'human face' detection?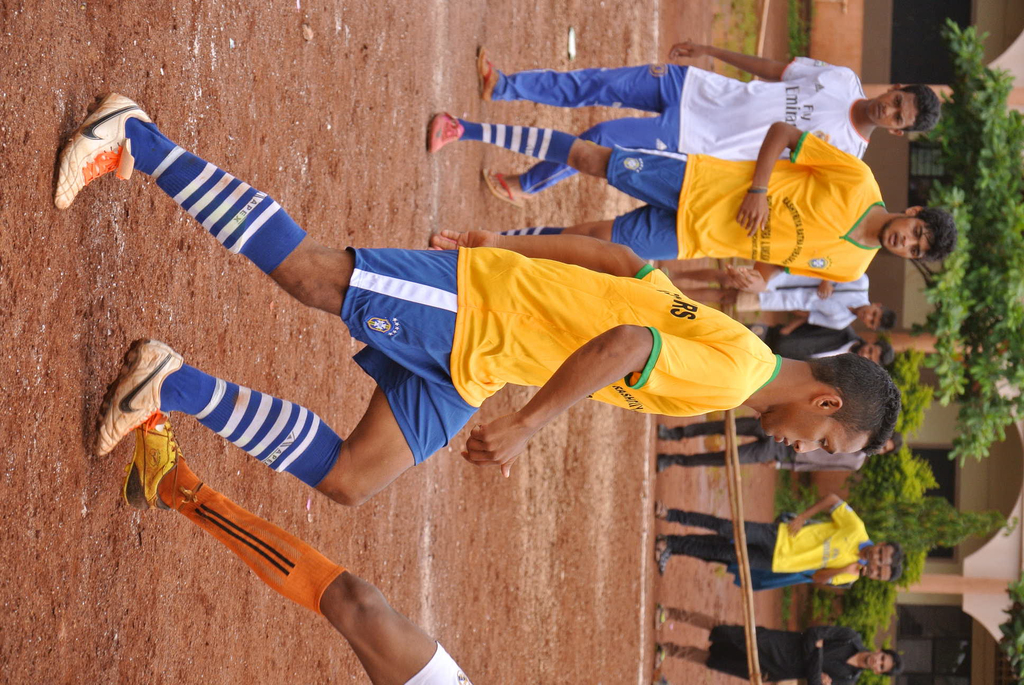
[left=867, top=652, right=891, bottom=671]
